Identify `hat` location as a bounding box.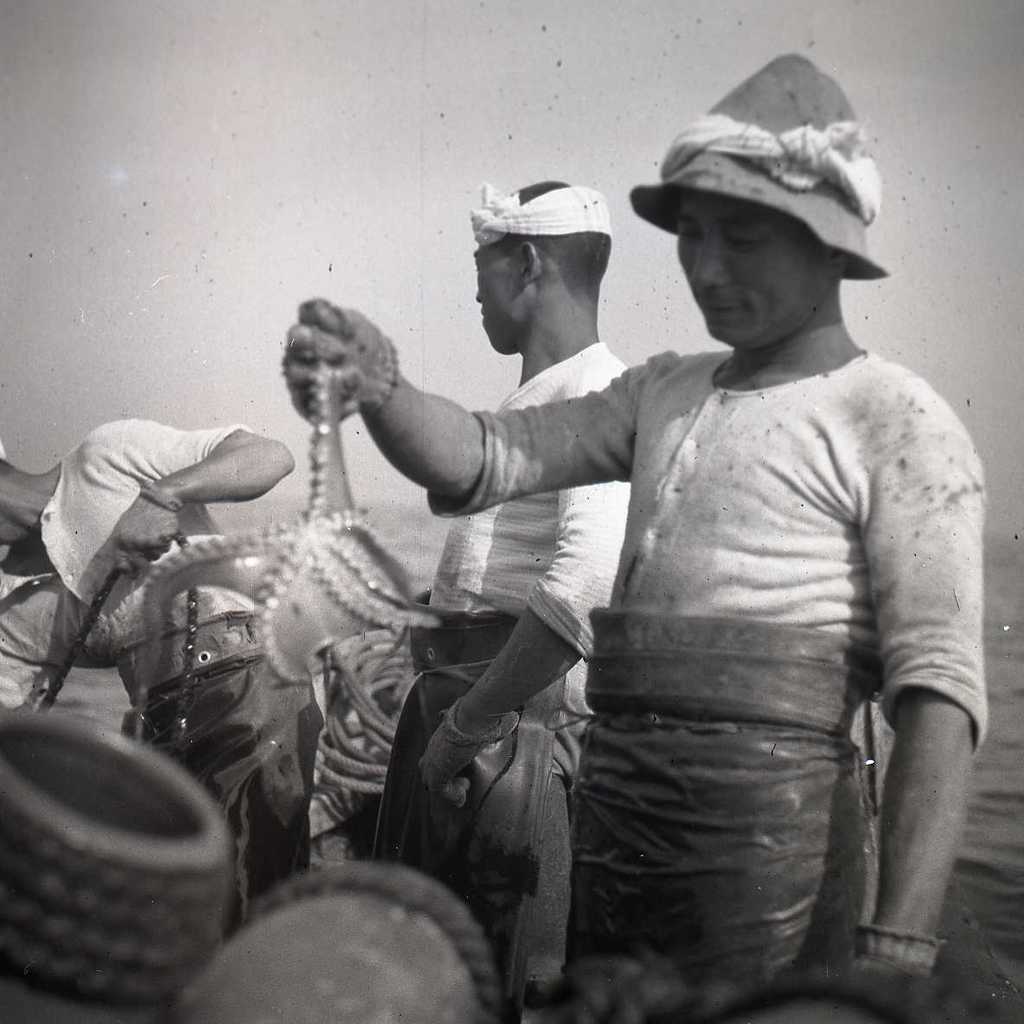
box(628, 54, 890, 281).
